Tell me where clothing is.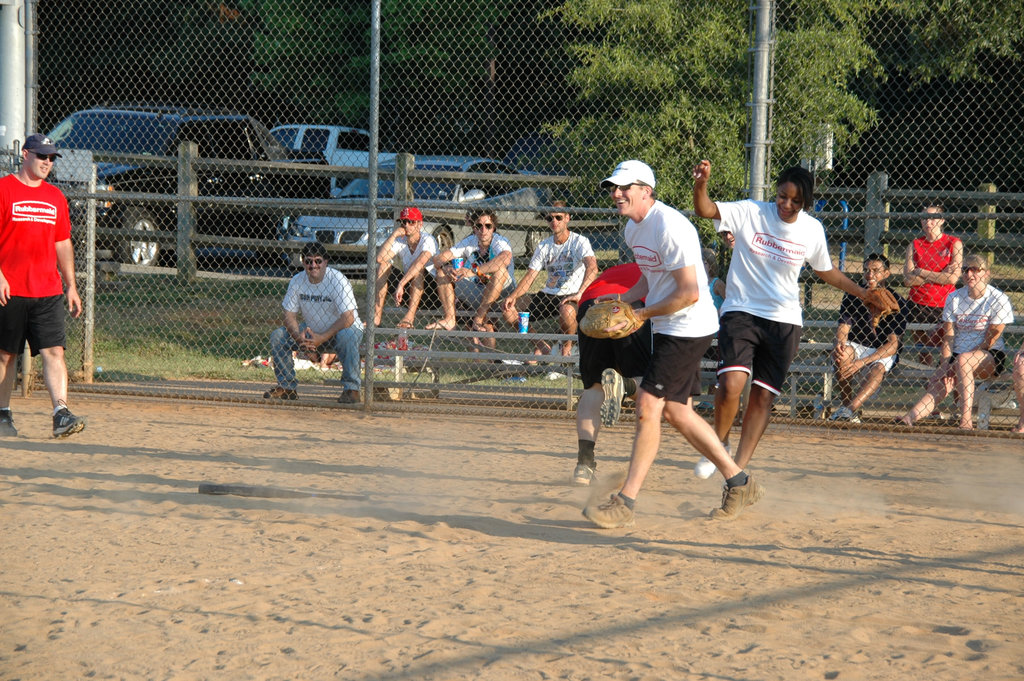
clothing is at {"left": 714, "top": 192, "right": 837, "bottom": 399}.
